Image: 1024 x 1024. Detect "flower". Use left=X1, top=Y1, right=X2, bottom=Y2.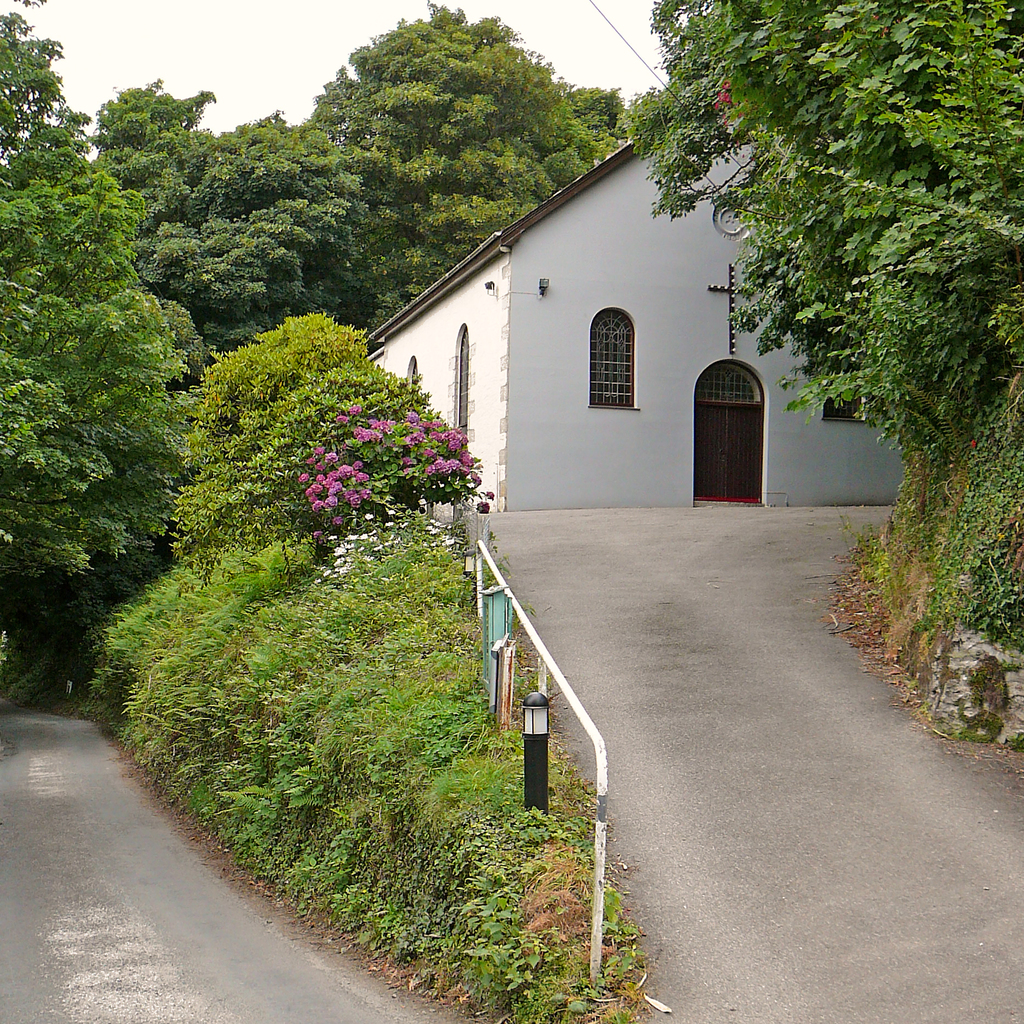
left=487, top=491, right=494, bottom=502.
